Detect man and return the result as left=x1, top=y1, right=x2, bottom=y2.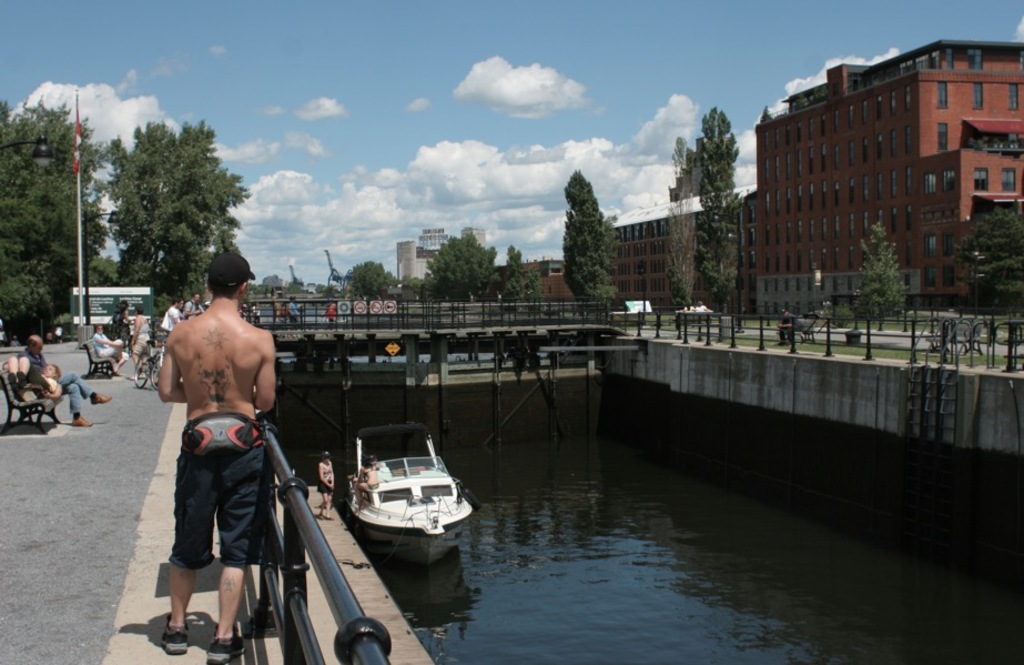
left=159, top=295, right=186, bottom=342.
